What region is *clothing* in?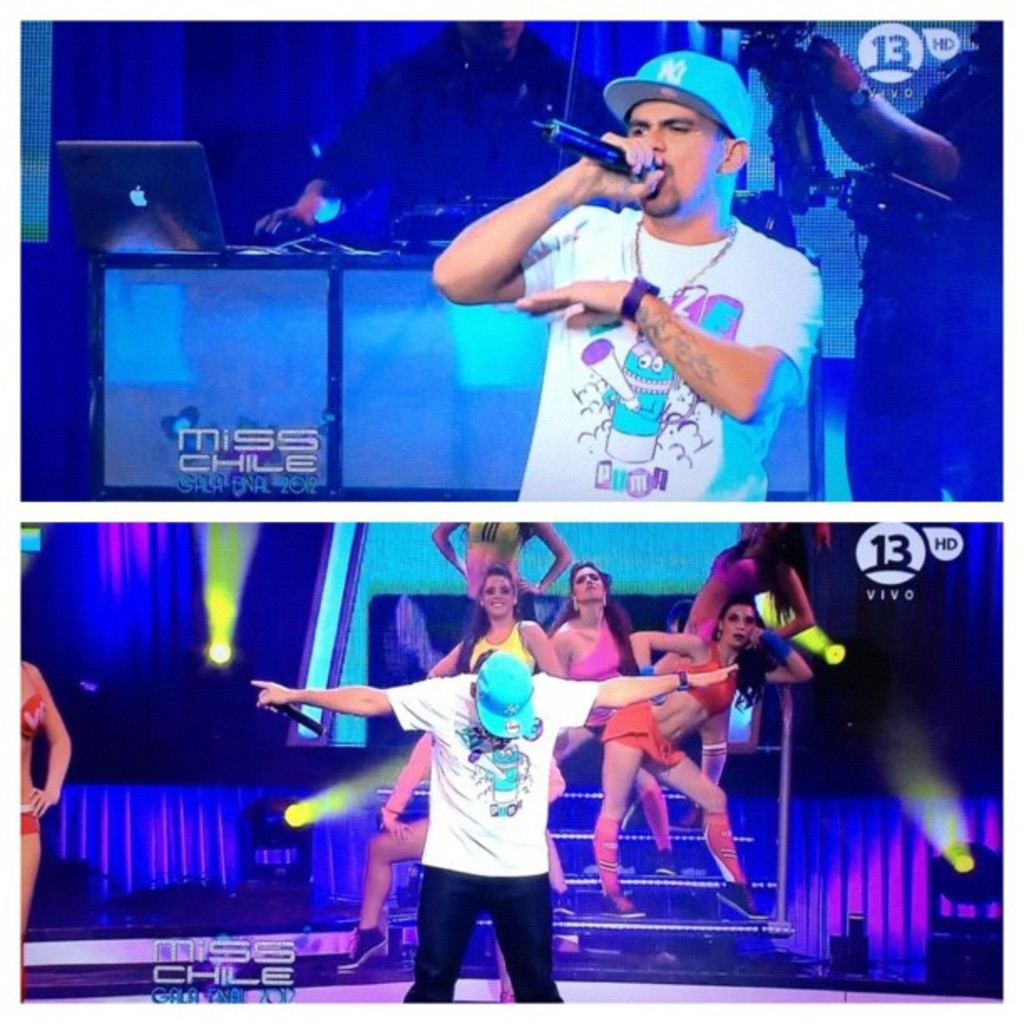
rect(308, 28, 632, 244).
